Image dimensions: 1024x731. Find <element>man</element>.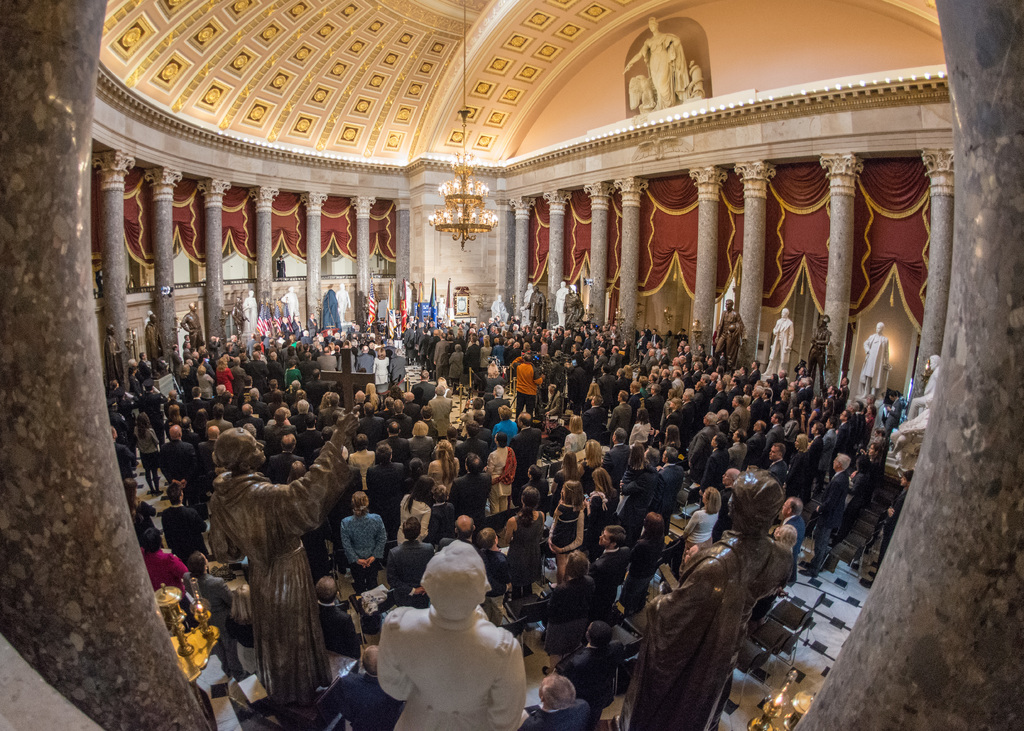
x1=298, y1=352, x2=319, y2=375.
